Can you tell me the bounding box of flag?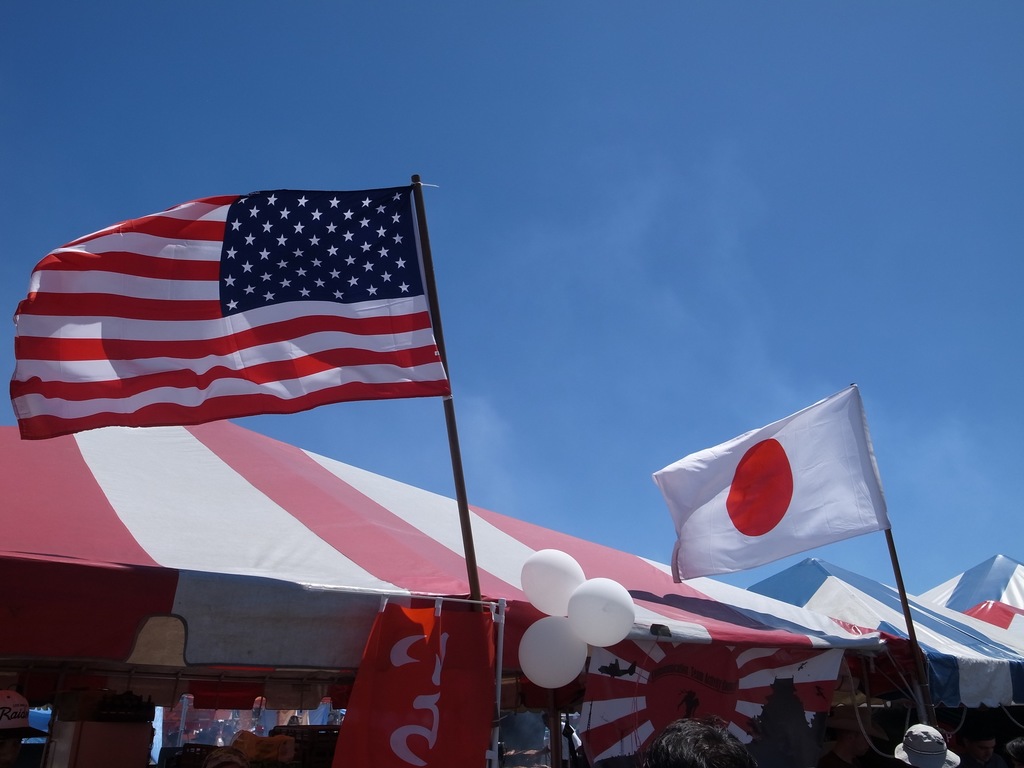
box(580, 642, 858, 765).
